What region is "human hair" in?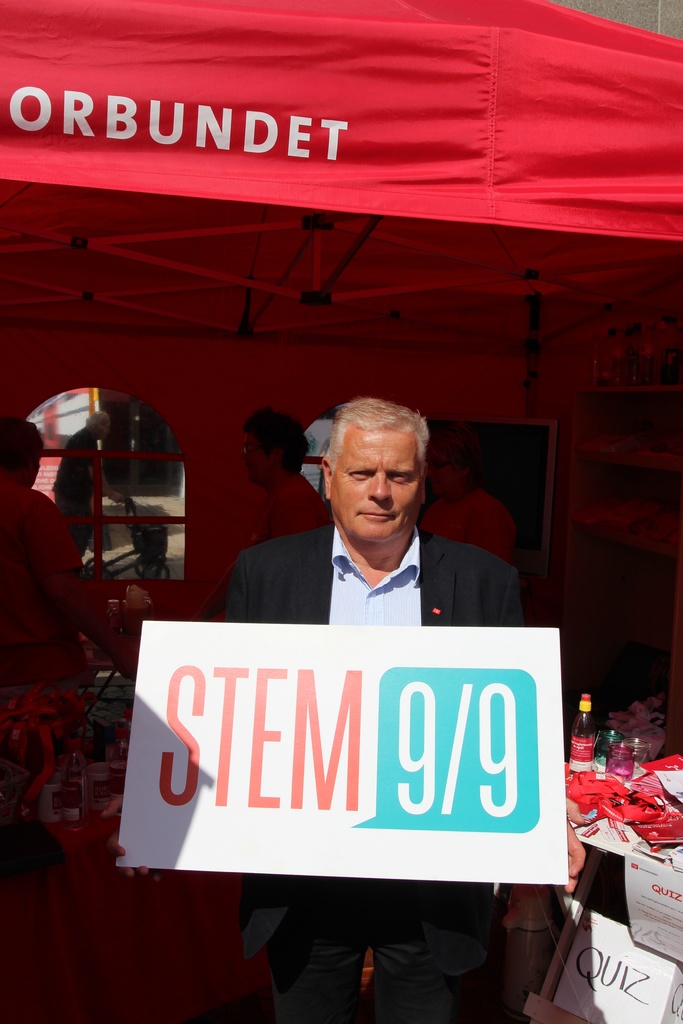
x1=86 y1=409 x2=108 y2=435.
